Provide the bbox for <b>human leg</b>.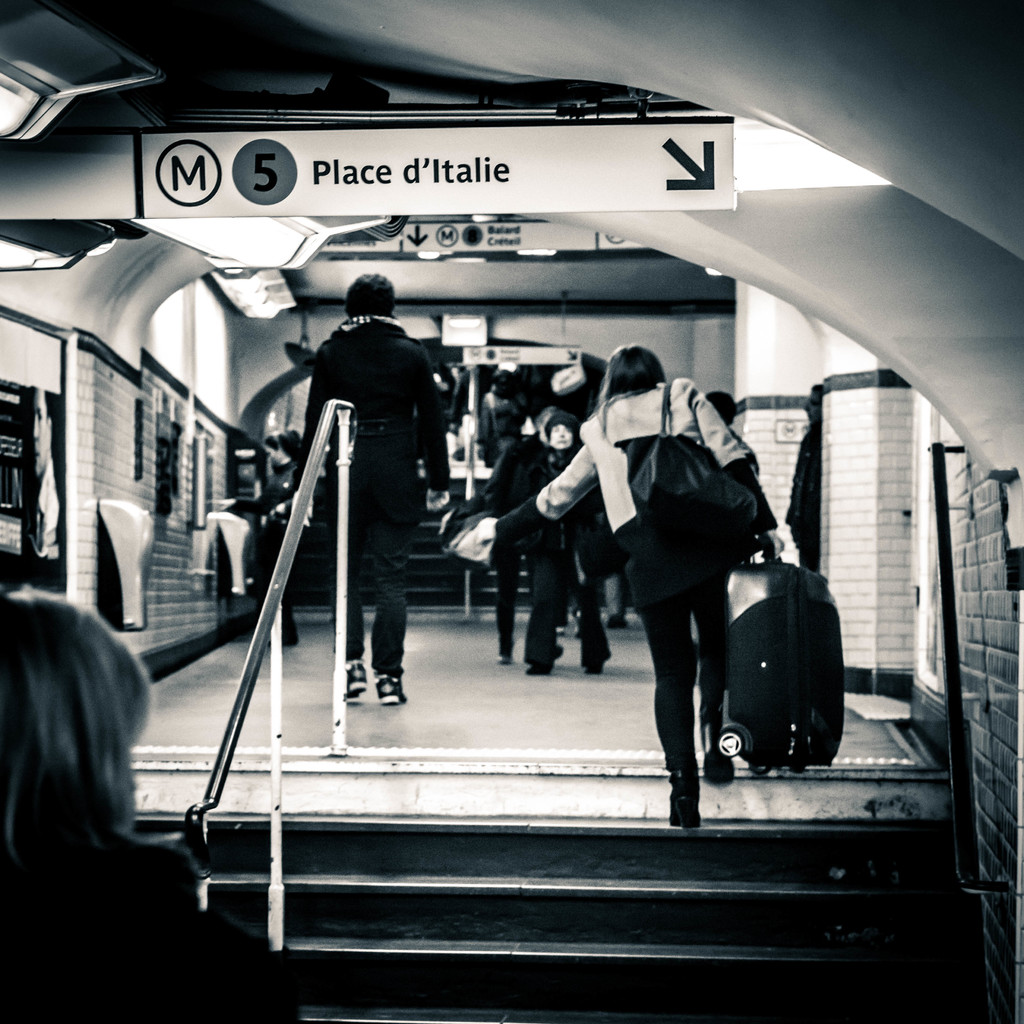
l=338, t=463, r=366, b=700.
